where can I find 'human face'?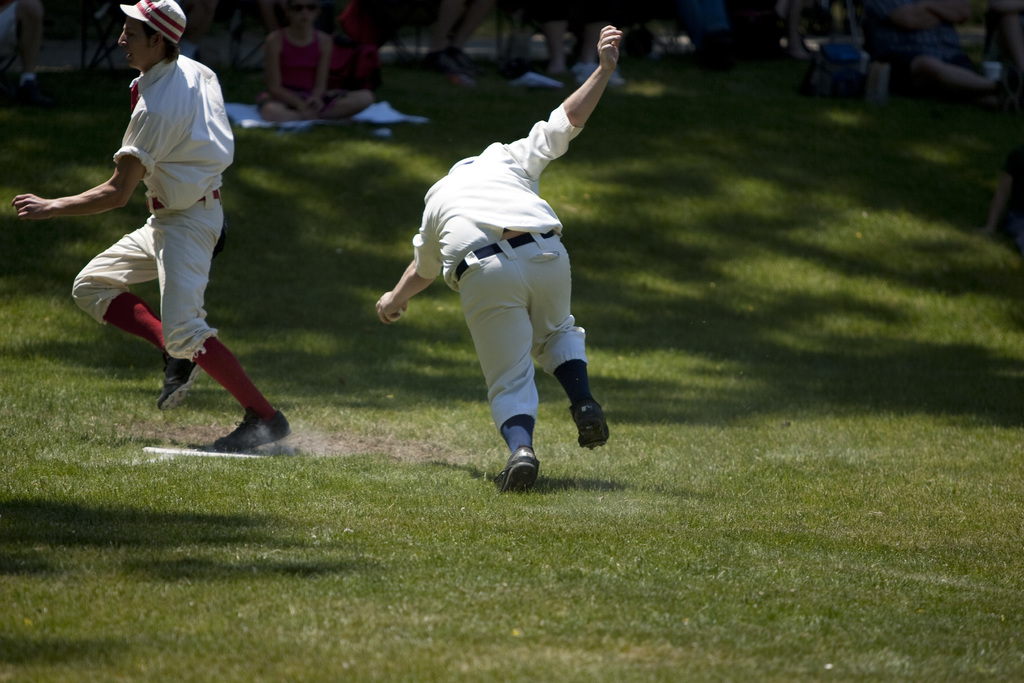
You can find it at crop(117, 17, 152, 69).
